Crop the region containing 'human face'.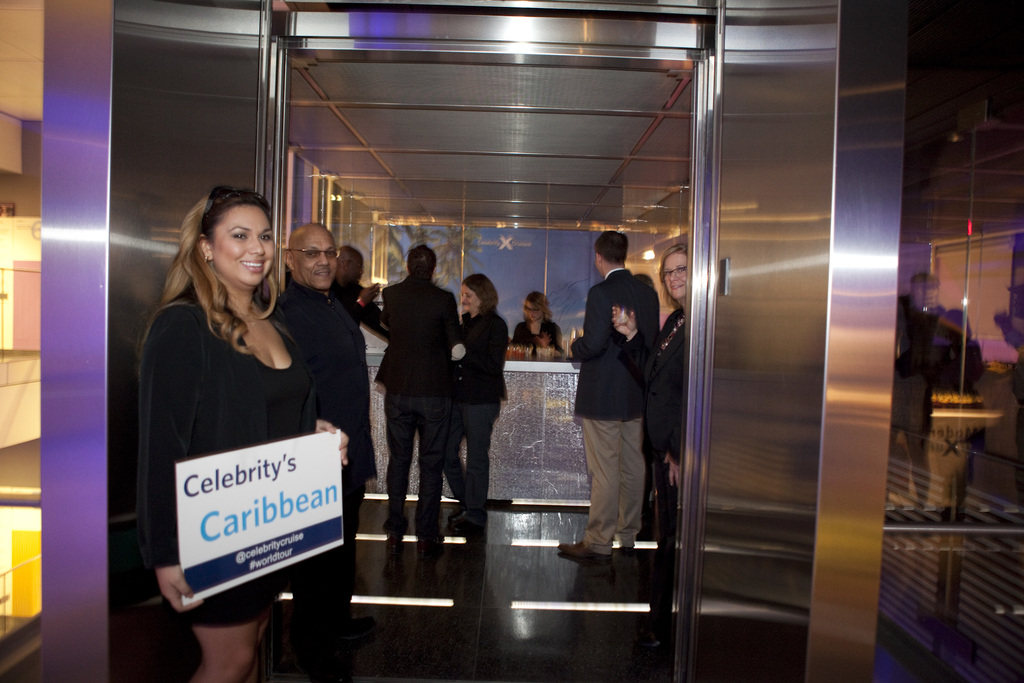
Crop region: 214,204,275,286.
